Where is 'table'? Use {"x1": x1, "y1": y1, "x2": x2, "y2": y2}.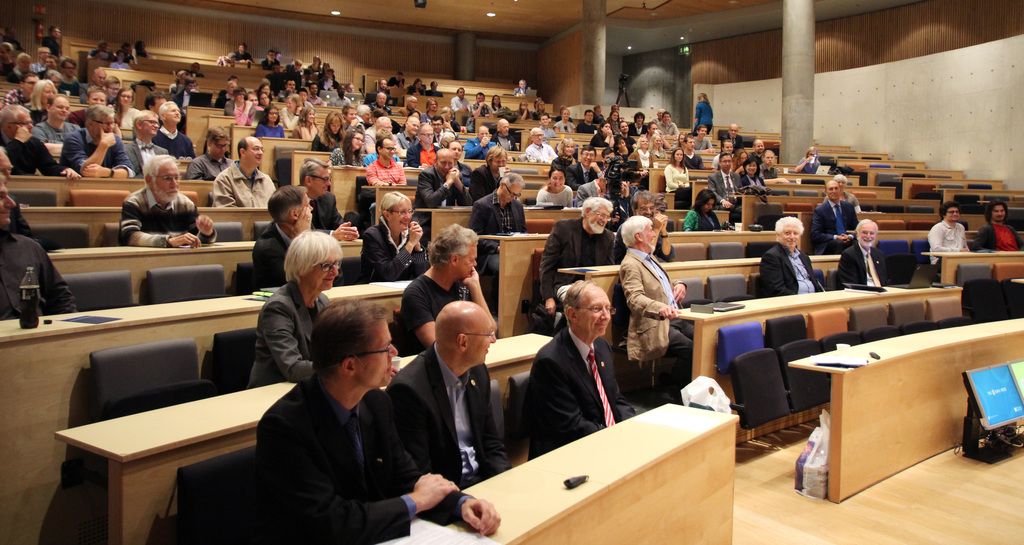
{"x1": 650, "y1": 281, "x2": 964, "y2": 452}.
